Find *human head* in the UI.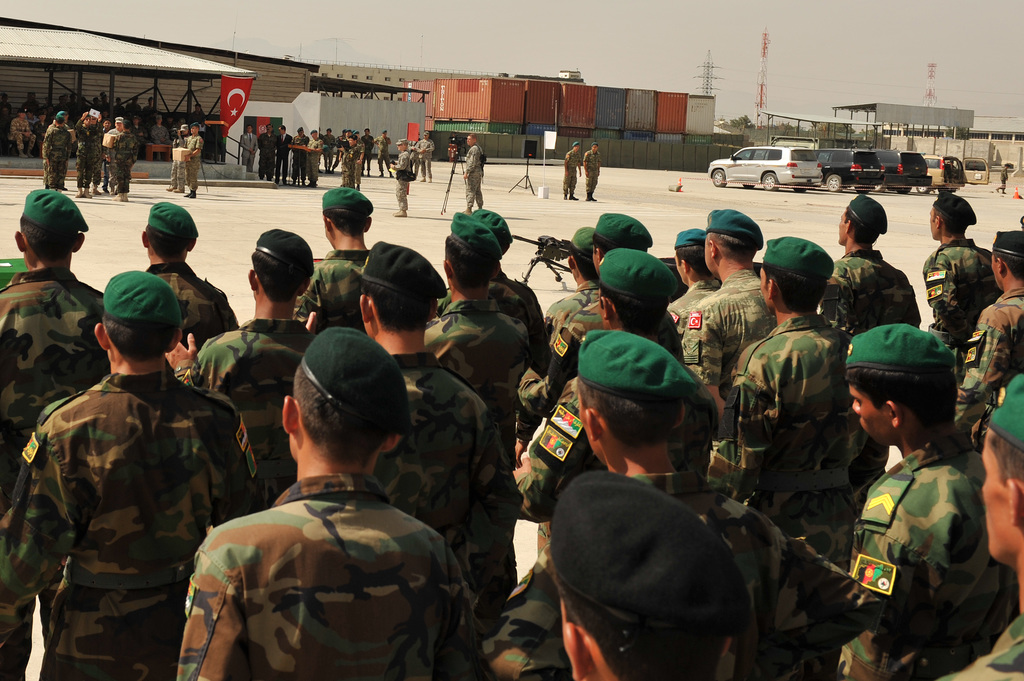
UI element at <box>323,125,333,134</box>.
